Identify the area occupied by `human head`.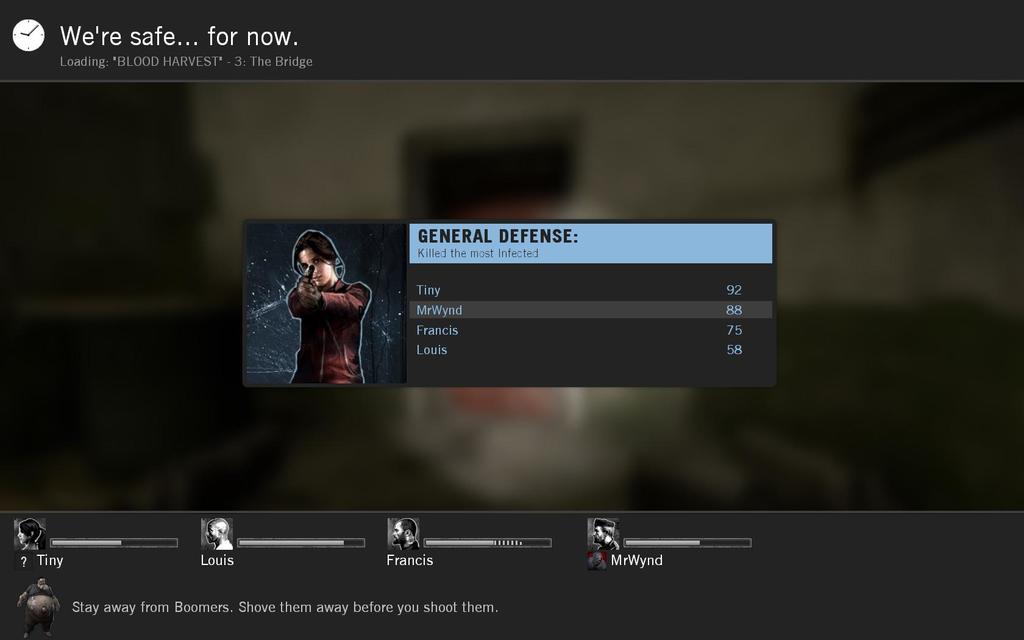
Area: Rect(291, 228, 344, 288).
